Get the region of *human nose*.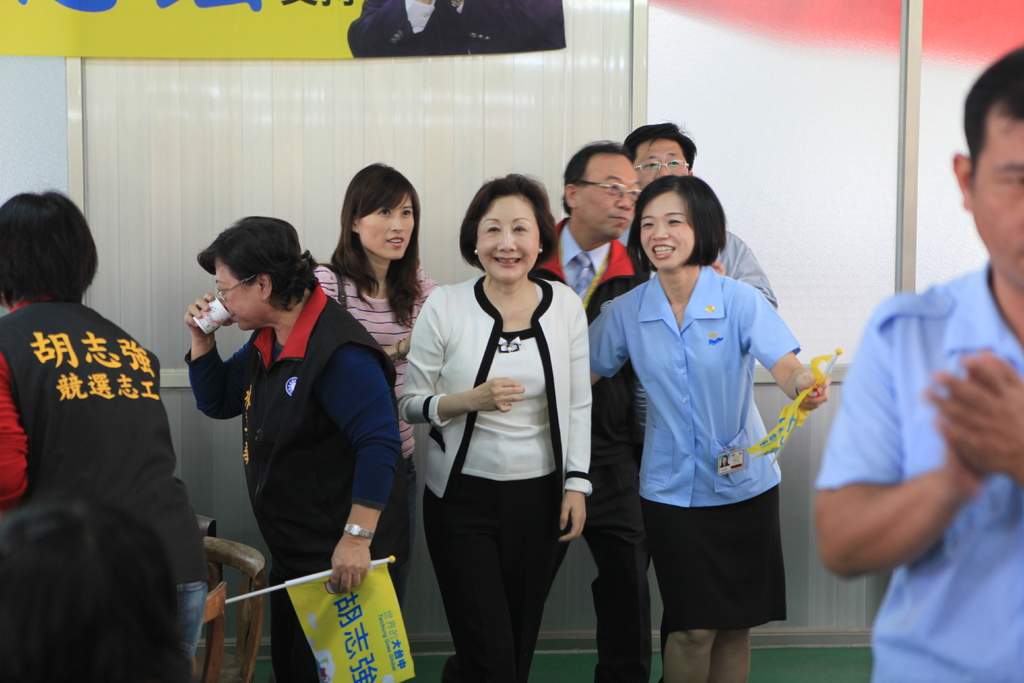
region(648, 224, 669, 240).
